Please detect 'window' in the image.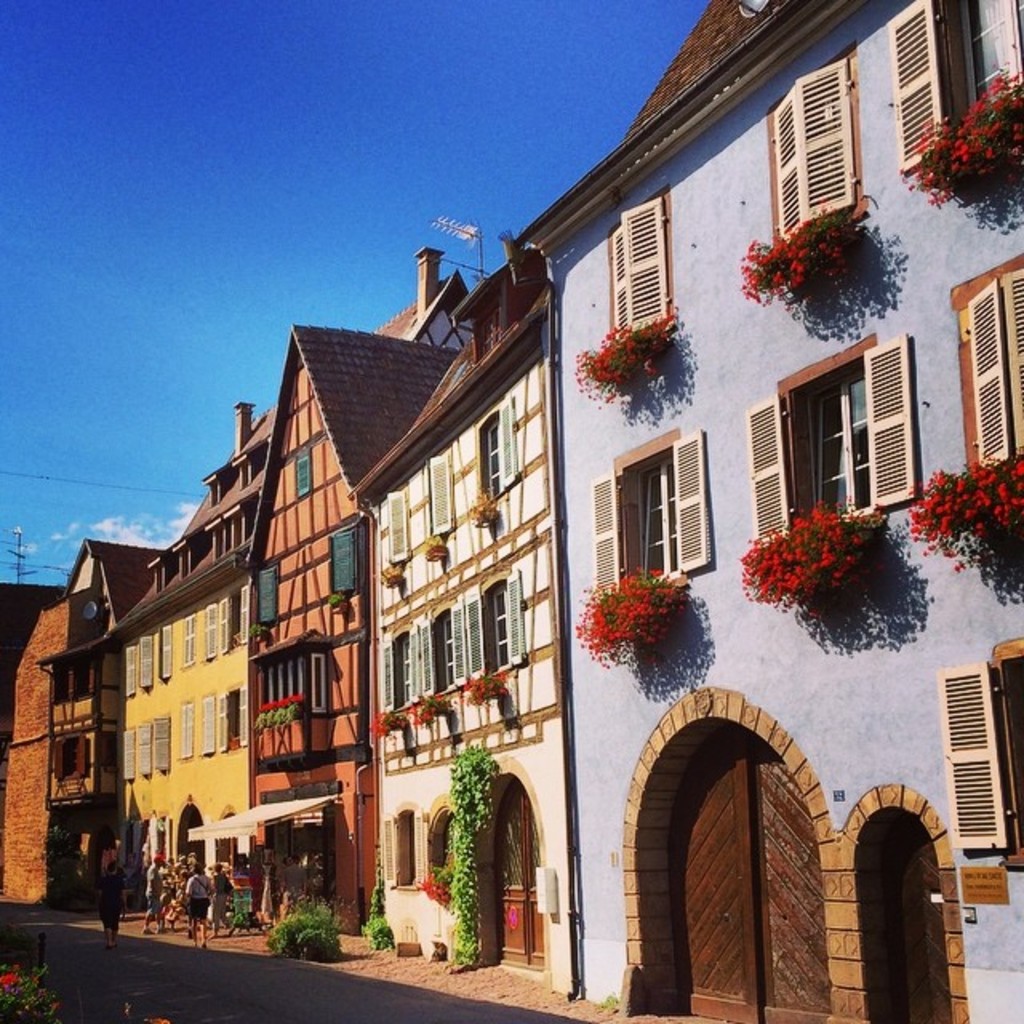
x1=472 y1=400 x2=522 y2=502.
